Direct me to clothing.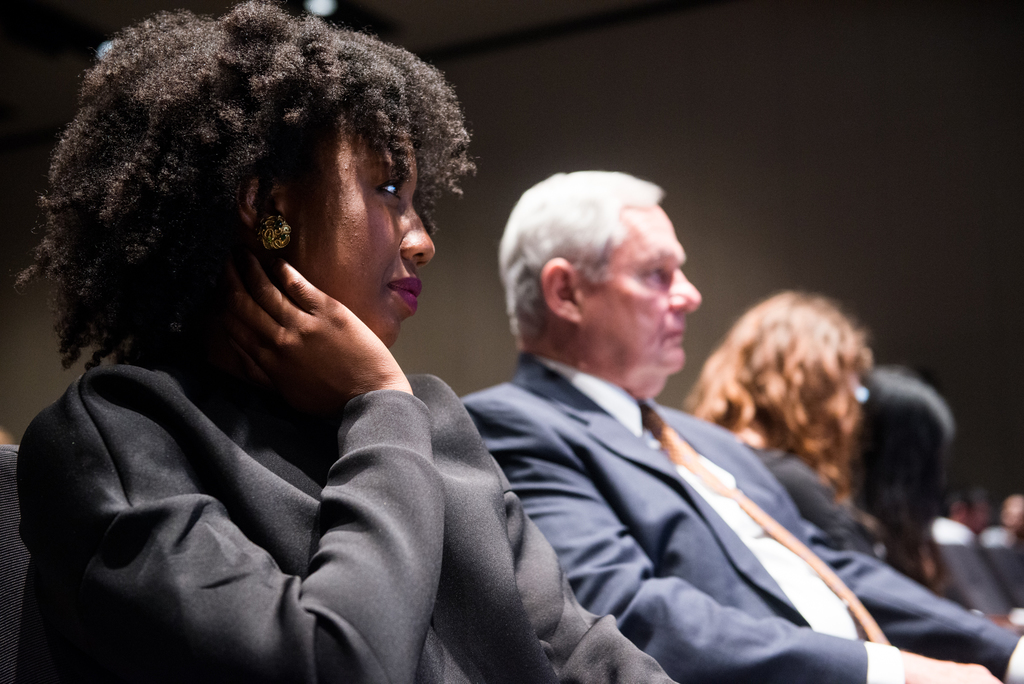
Direction: [3, 256, 525, 683].
